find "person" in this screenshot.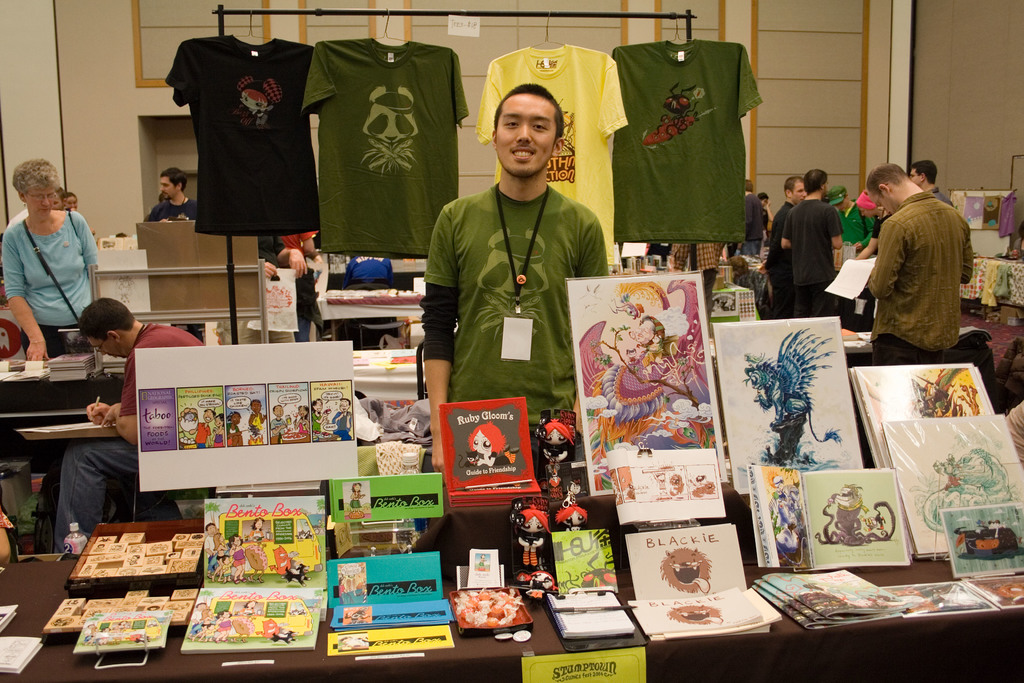
The bounding box for "person" is region(66, 193, 100, 236).
